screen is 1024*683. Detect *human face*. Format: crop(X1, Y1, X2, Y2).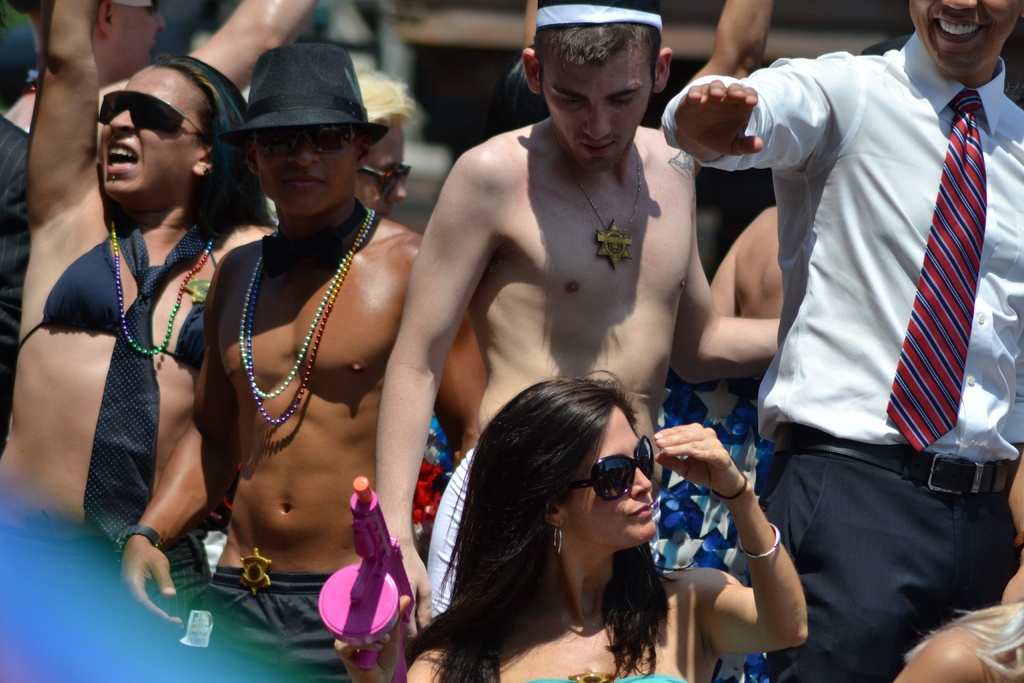
crop(95, 67, 204, 210).
